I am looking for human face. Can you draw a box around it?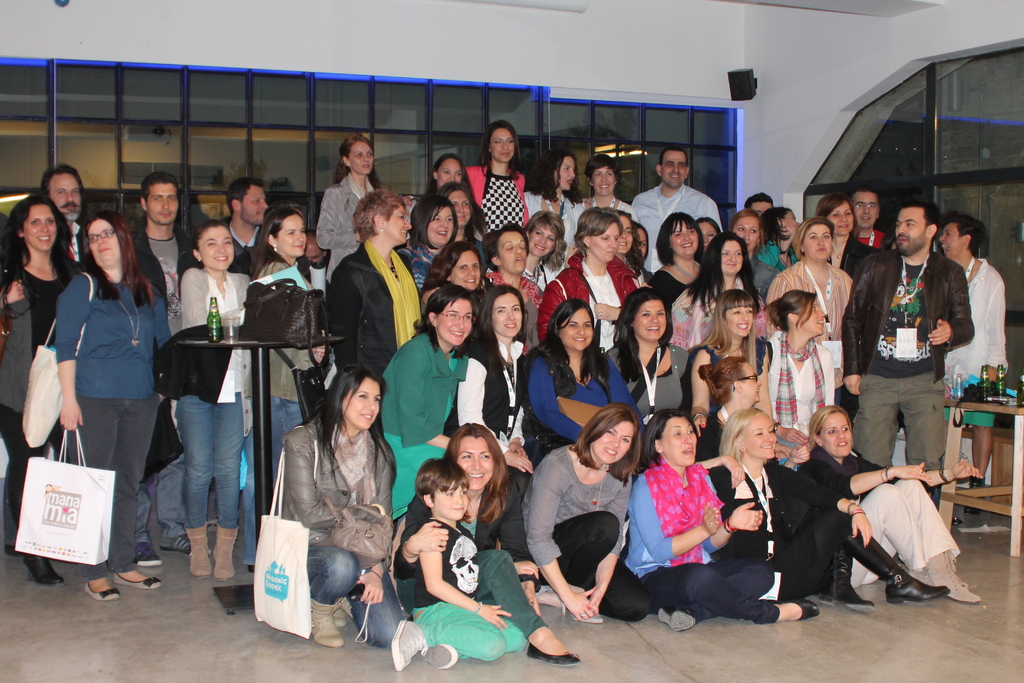
Sure, the bounding box is [left=592, top=165, right=616, bottom=195].
